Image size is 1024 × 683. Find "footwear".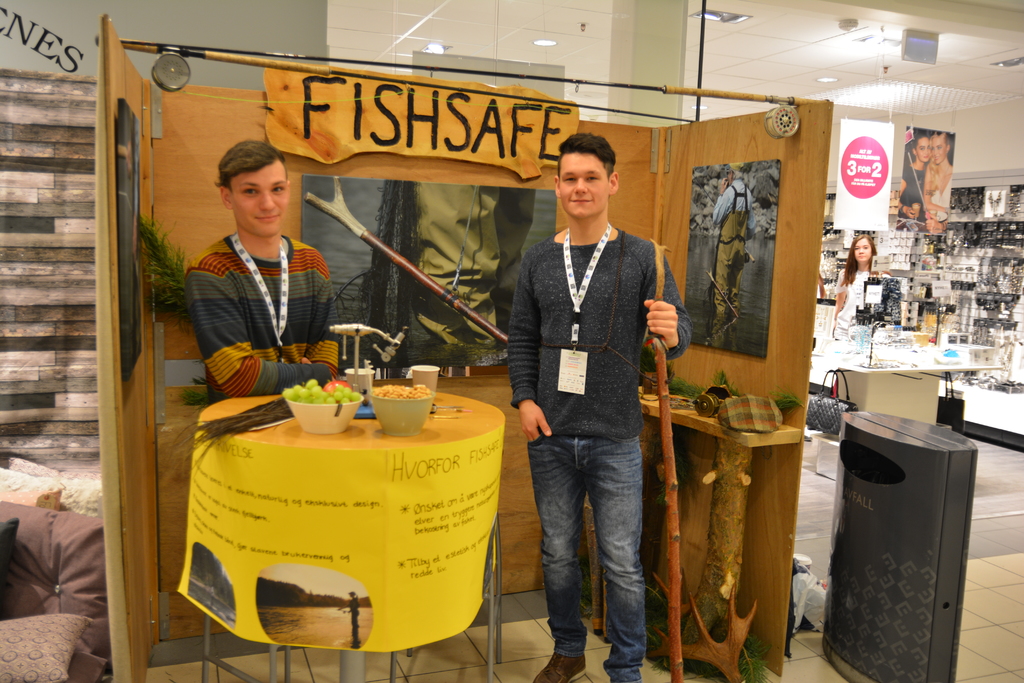
left=532, top=650, right=584, bottom=682.
